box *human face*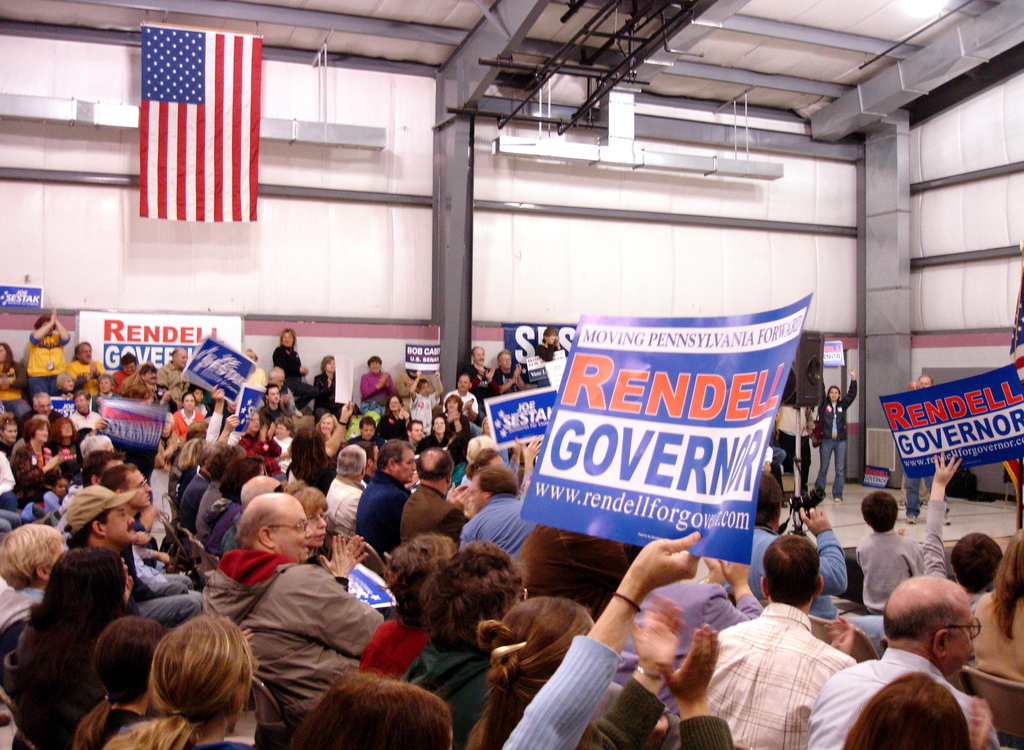
<box>400,452,414,484</box>
